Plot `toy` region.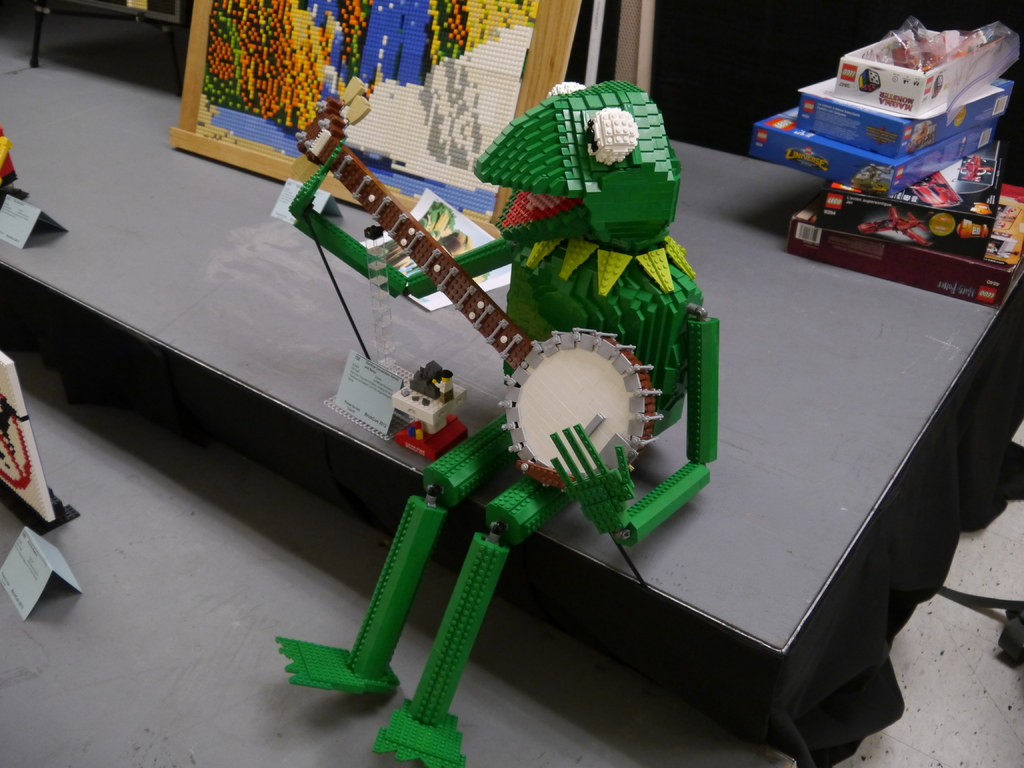
Plotted at (left=266, top=60, right=742, bottom=767).
